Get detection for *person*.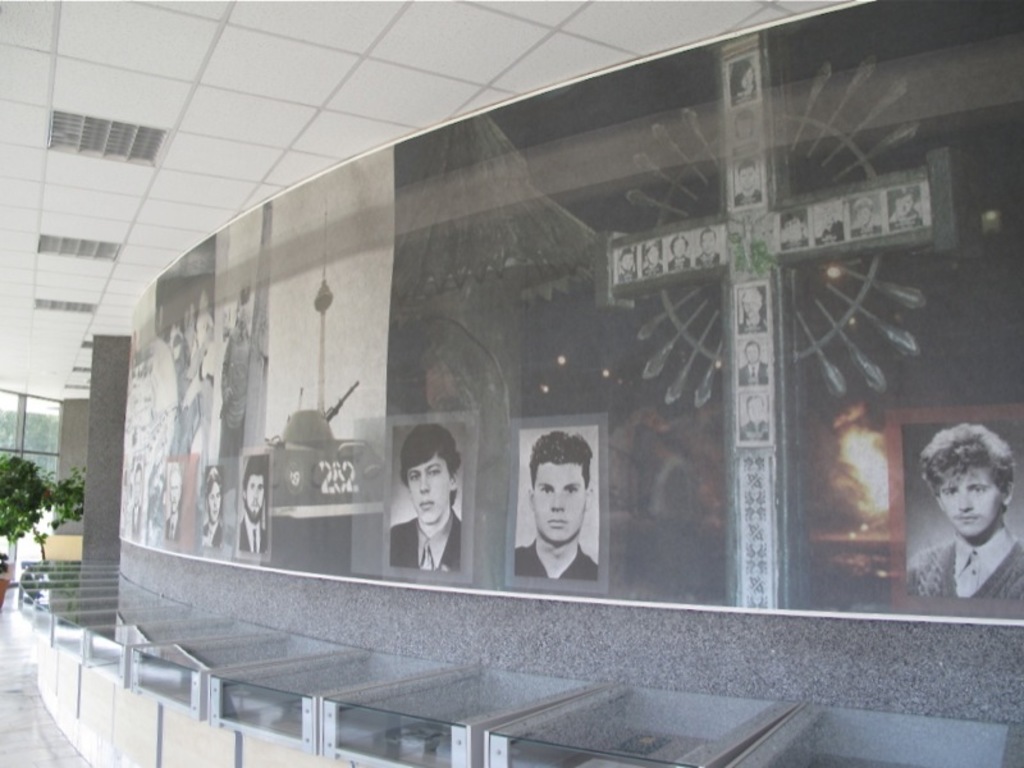
Detection: (884, 187, 927, 236).
